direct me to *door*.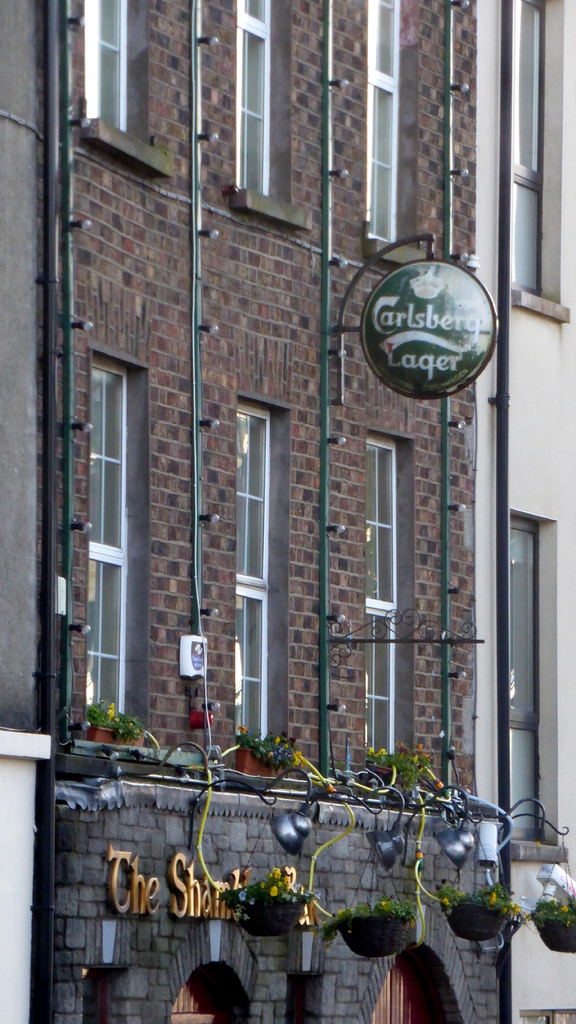
Direction: BBox(502, 524, 547, 832).
